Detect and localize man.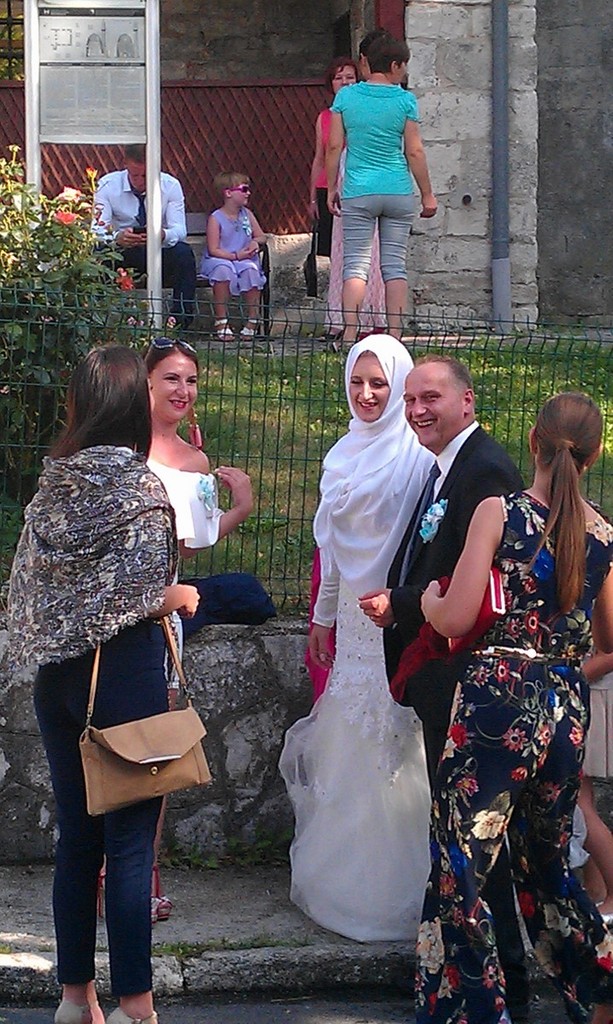
Localized at region(381, 345, 569, 977).
